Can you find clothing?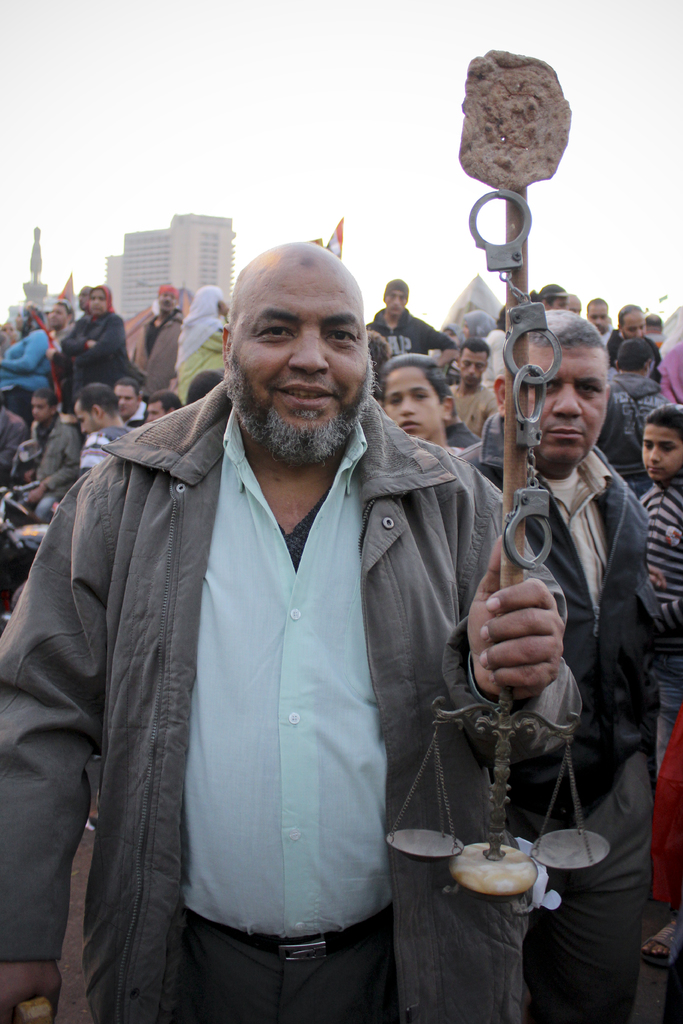
Yes, bounding box: l=351, t=294, r=457, b=371.
